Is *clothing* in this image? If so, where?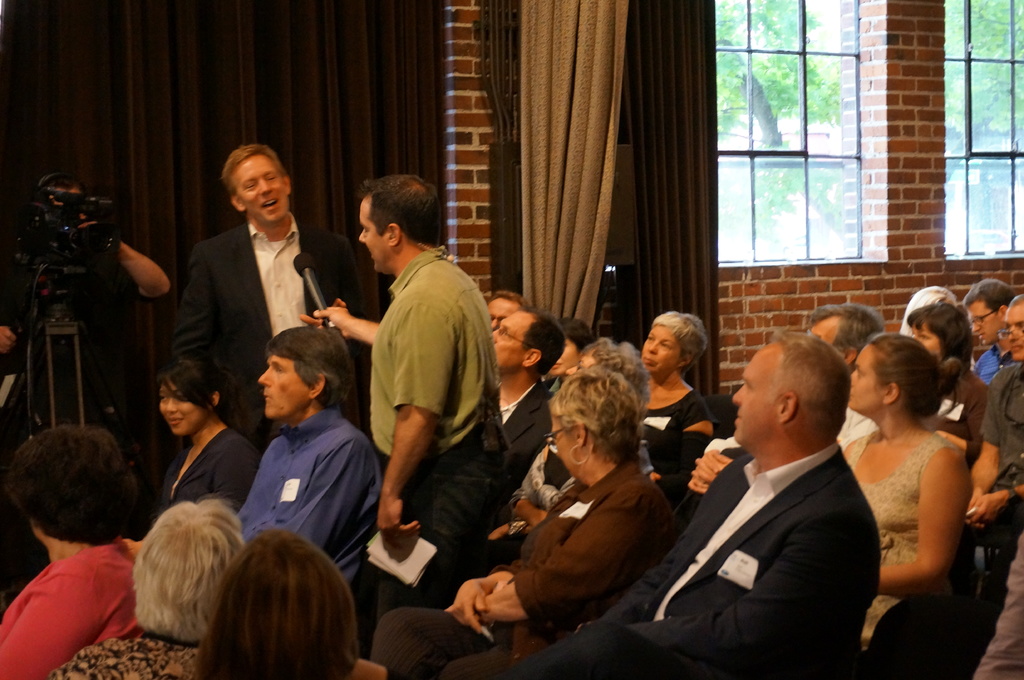
Yes, at 234,409,383,609.
